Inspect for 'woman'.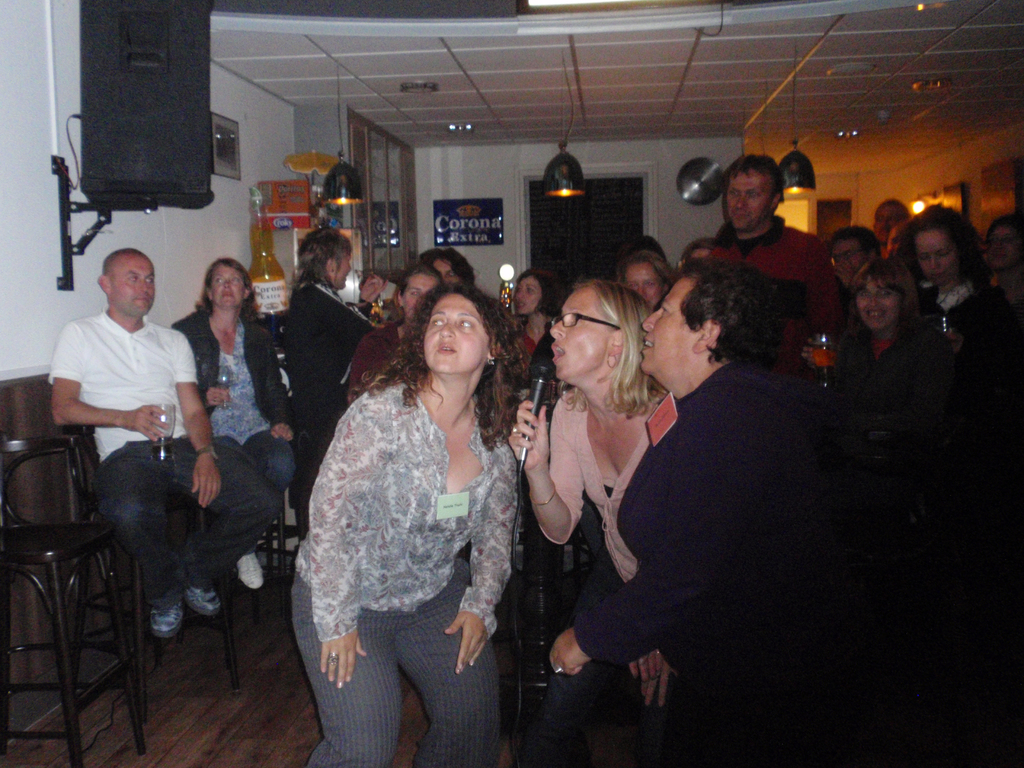
Inspection: (345,254,451,407).
